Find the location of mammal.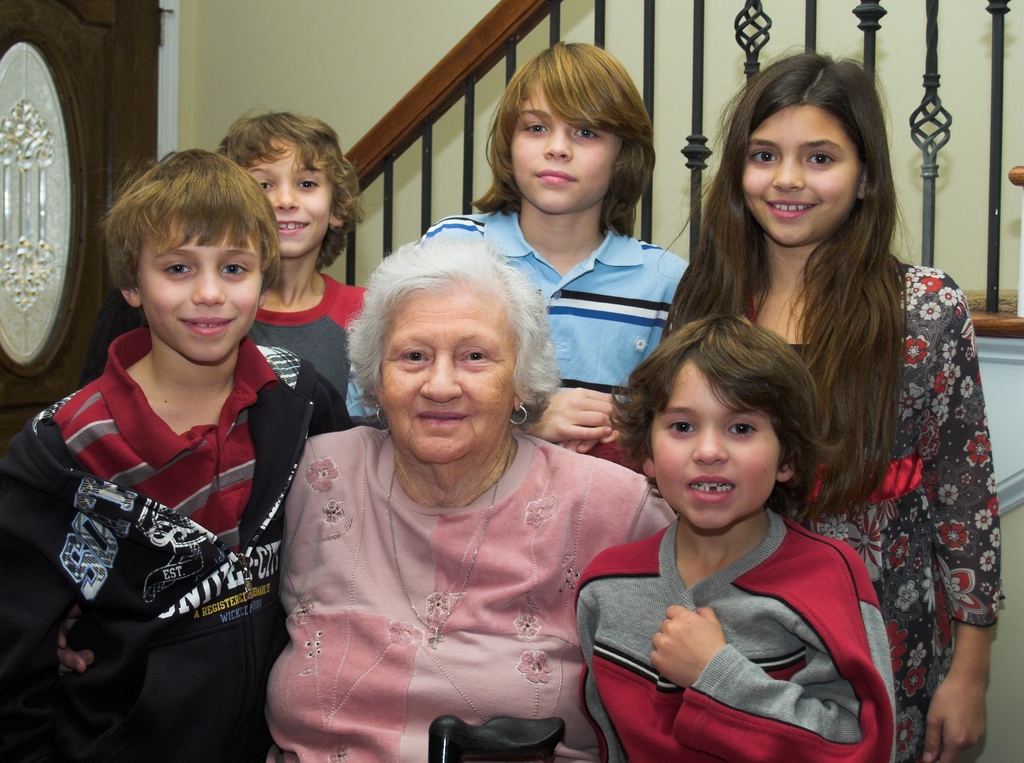
Location: (250, 238, 654, 737).
